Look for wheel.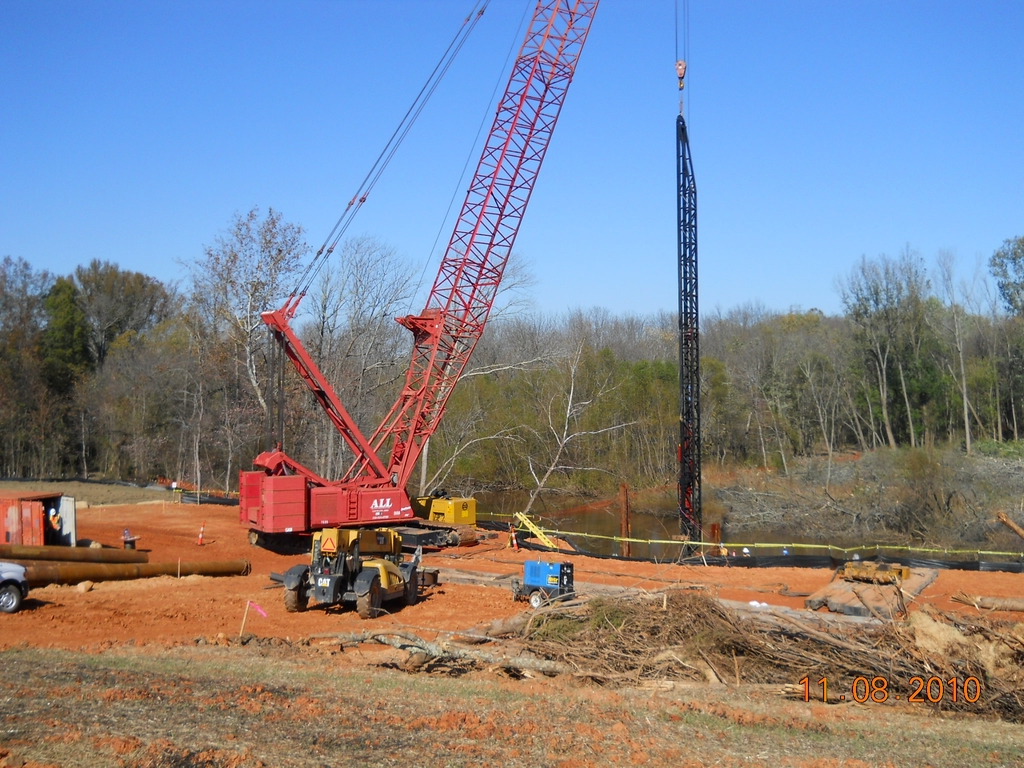
Found: [x1=530, y1=592, x2=541, y2=608].
